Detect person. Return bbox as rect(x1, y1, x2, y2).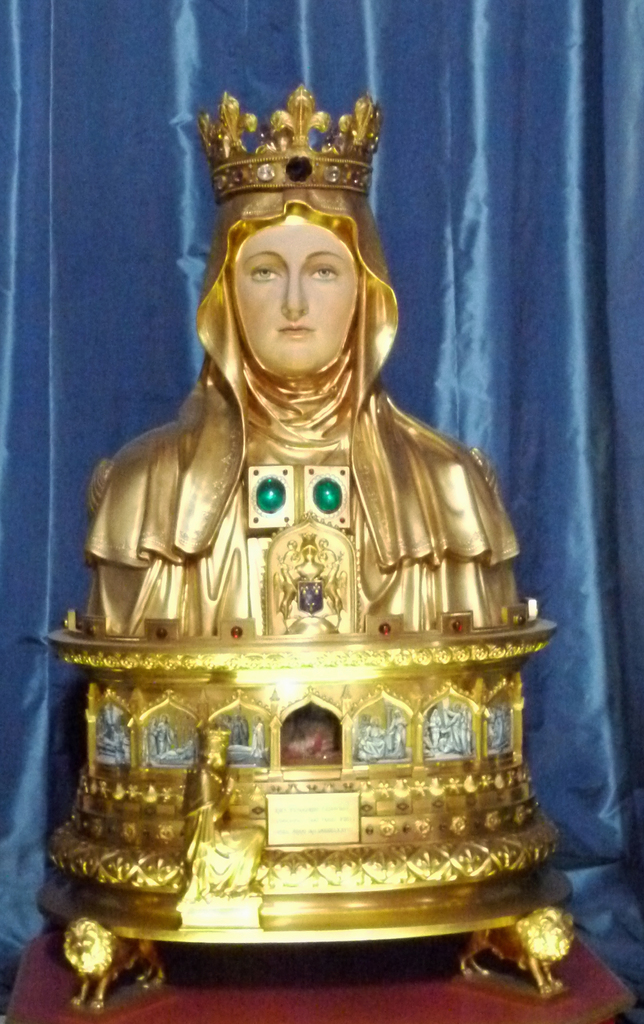
rect(81, 149, 557, 937).
